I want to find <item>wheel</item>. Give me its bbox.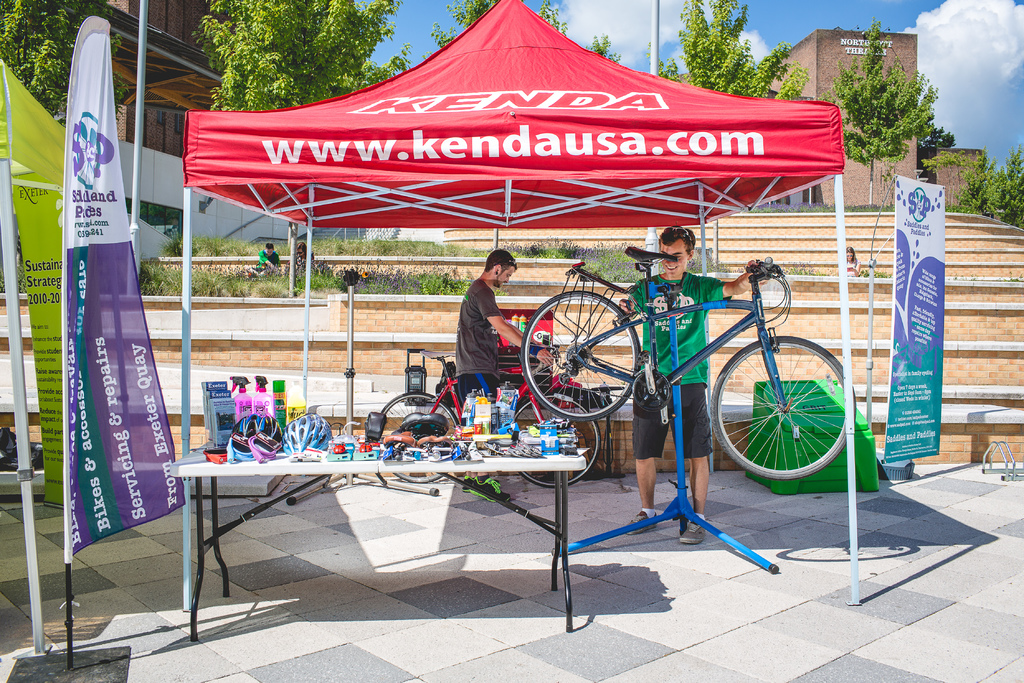
left=499, top=379, right=600, bottom=491.
